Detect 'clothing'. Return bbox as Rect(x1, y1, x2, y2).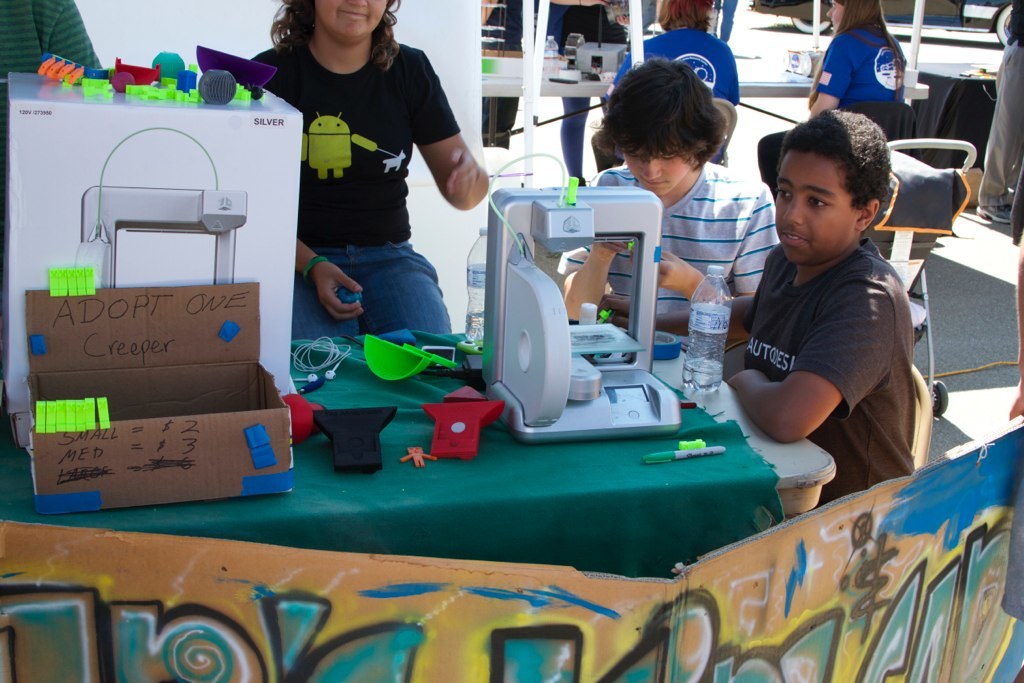
Rect(557, 163, 776, 317).
